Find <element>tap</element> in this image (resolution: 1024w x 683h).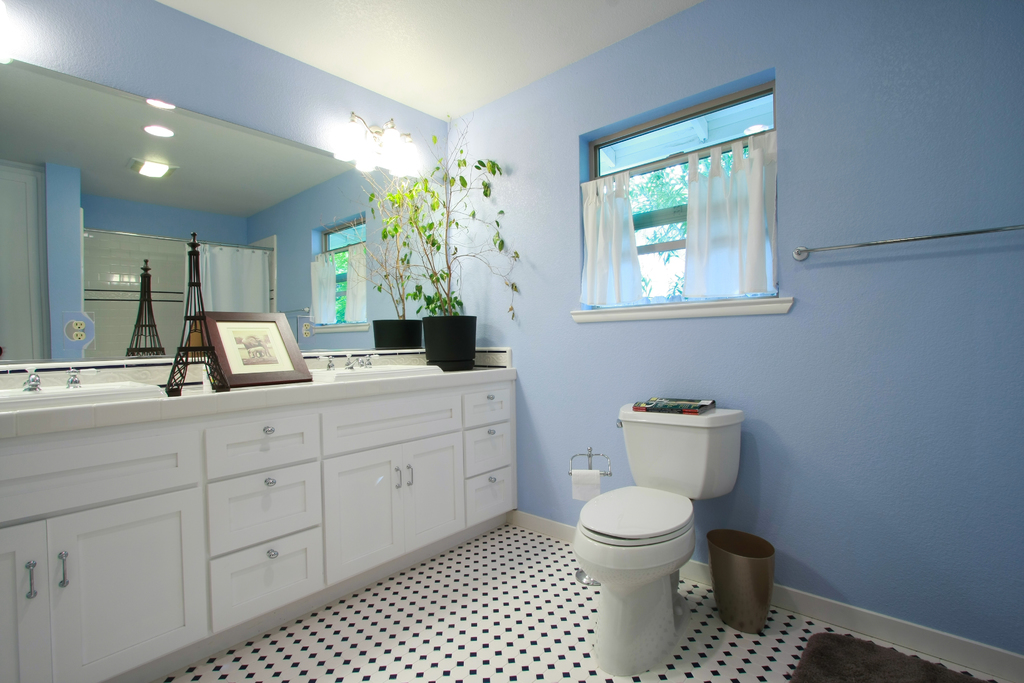
rect(340, 350, 356, 370).
